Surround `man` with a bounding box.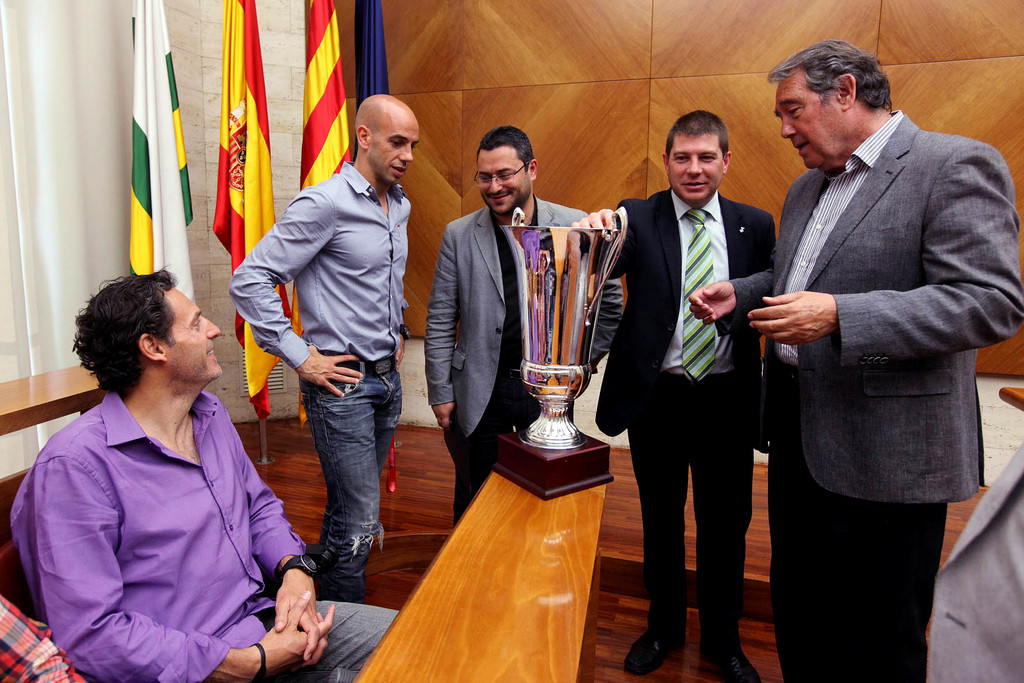
locate(927, 441, 1023, 682).
